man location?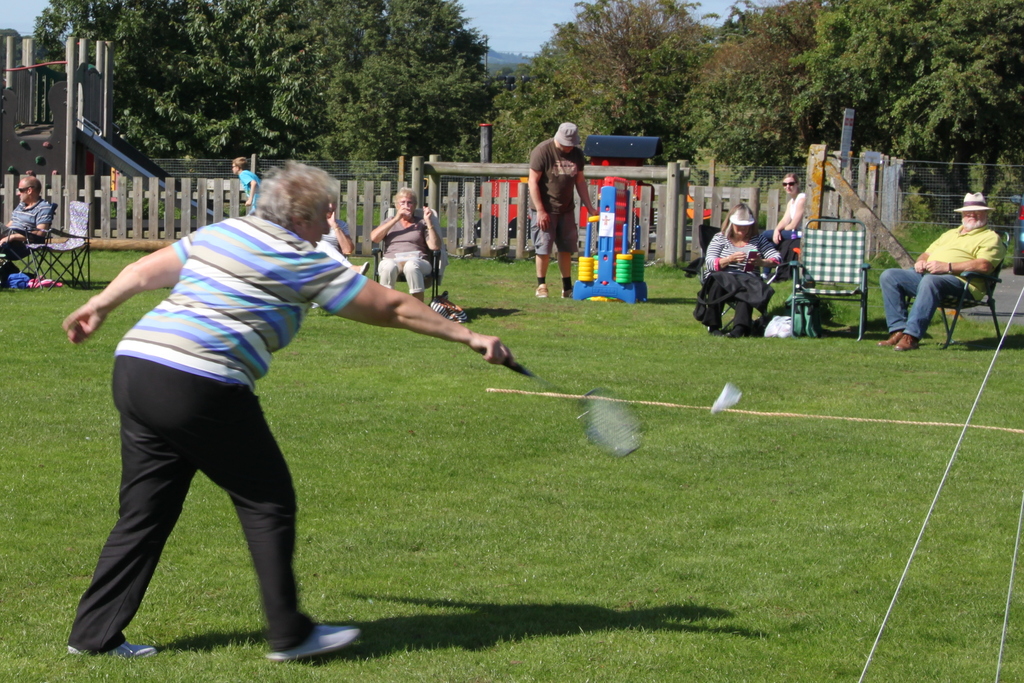
bbox=(0, 173, 60, 260)
